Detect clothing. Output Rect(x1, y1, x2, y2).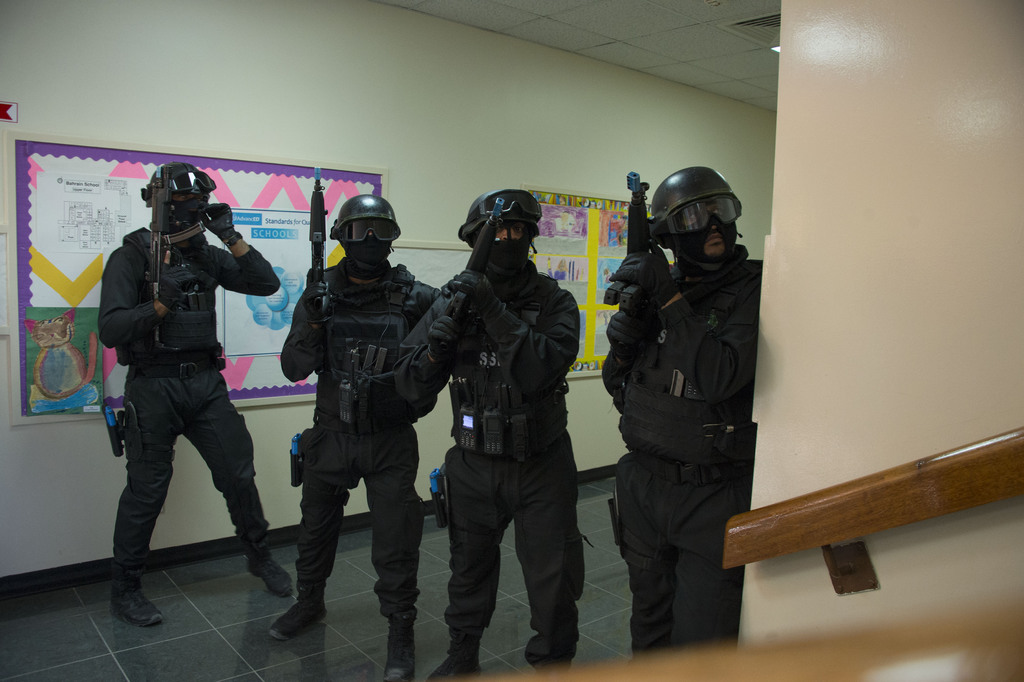
Rect(84, 145, 280, 612).
